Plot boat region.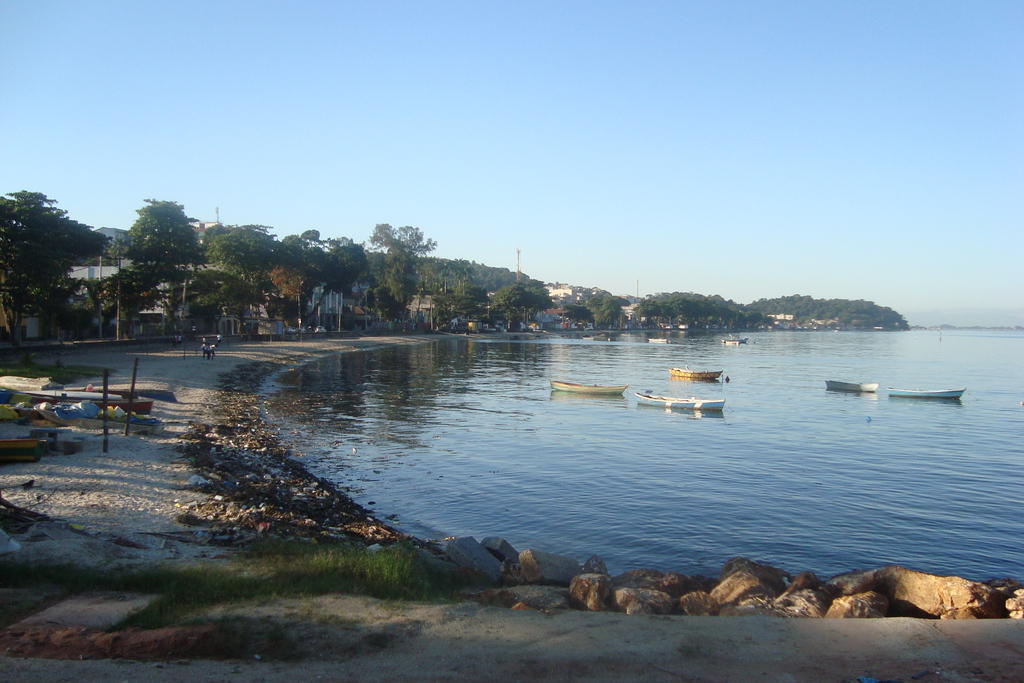
Plotted at x1=721, y1=335, x2=751, y2=347.
